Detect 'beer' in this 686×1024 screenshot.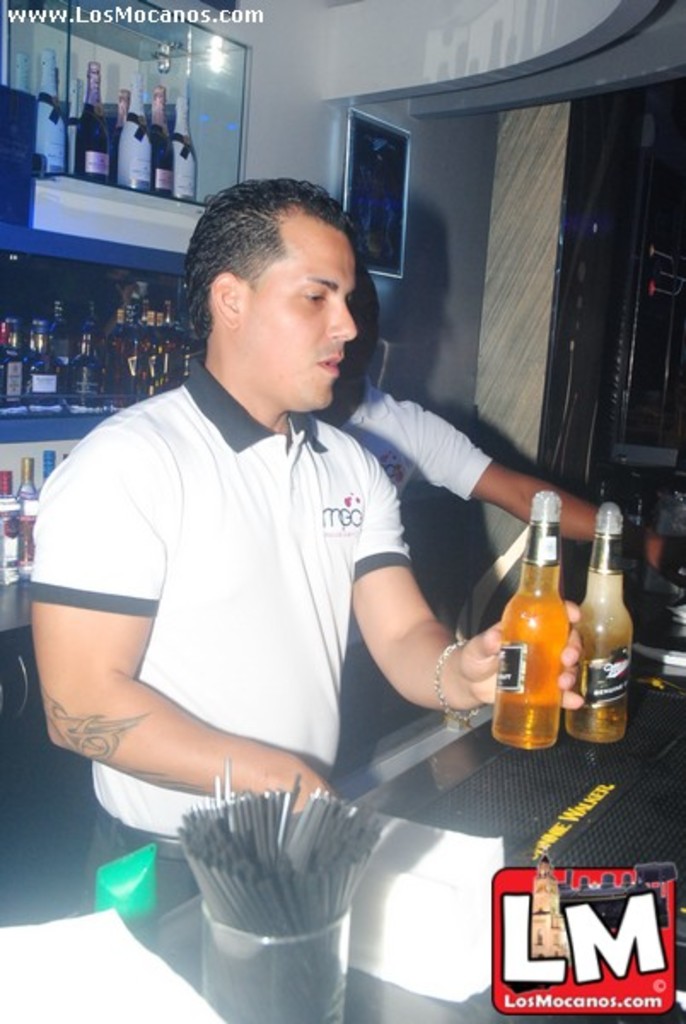
Detection: 556 497 654 756.
